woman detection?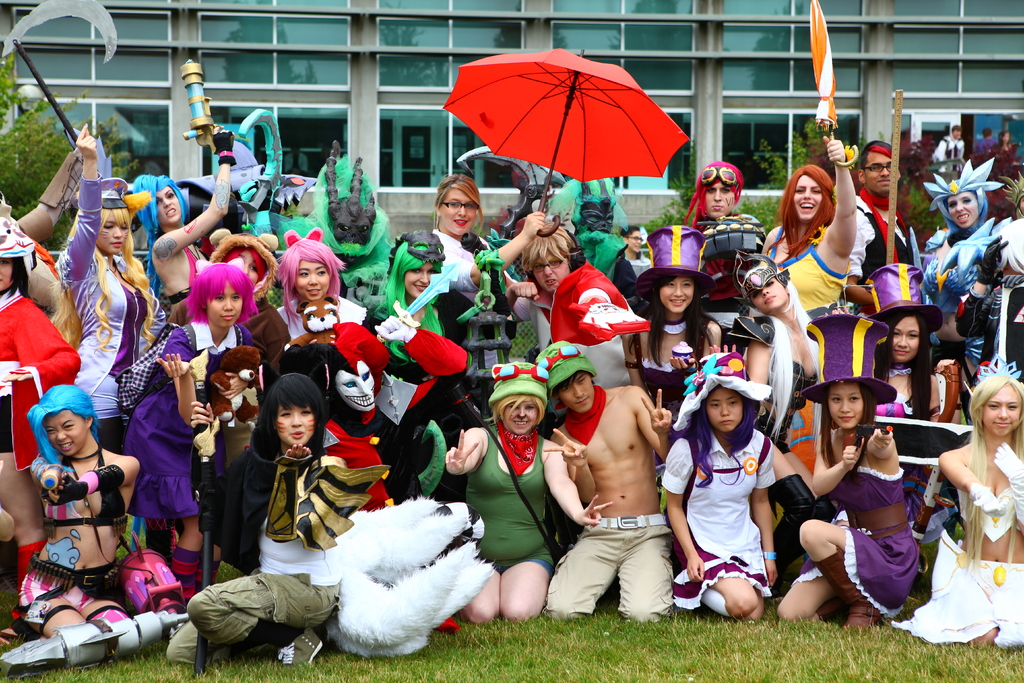
[x1=213, y1=379, x2=357, y2=602]
